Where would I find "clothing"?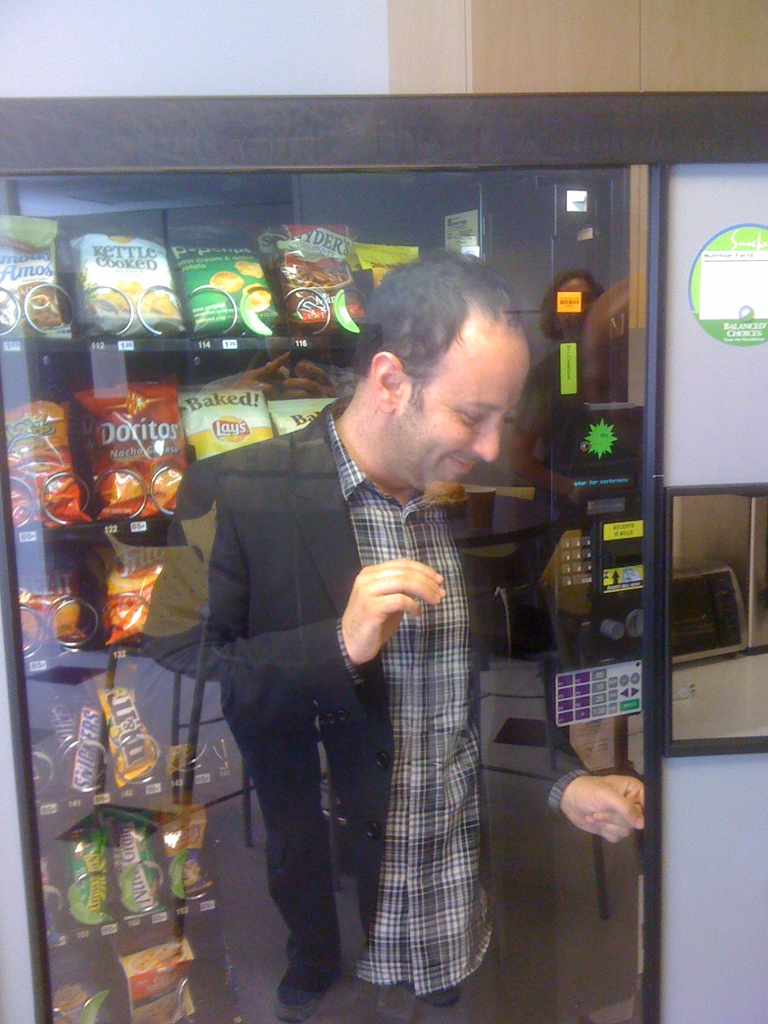
At {"left": 143, "top": 405, "right": 623, "bottom": 1023}.
